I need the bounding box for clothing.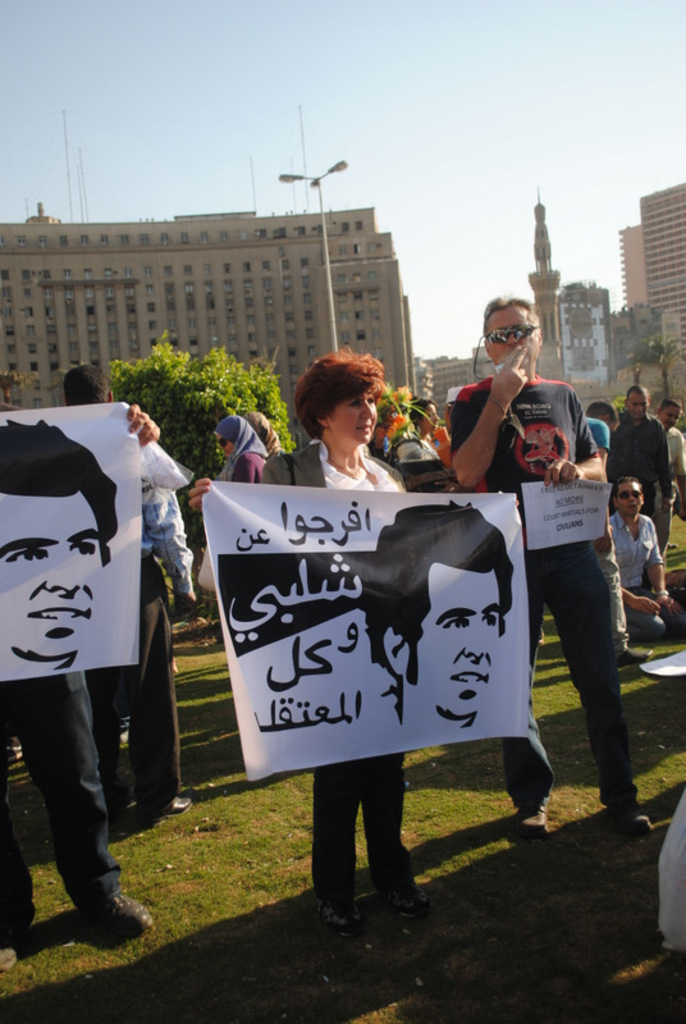
Here it is: BBox(261, 435, 283, 462).
